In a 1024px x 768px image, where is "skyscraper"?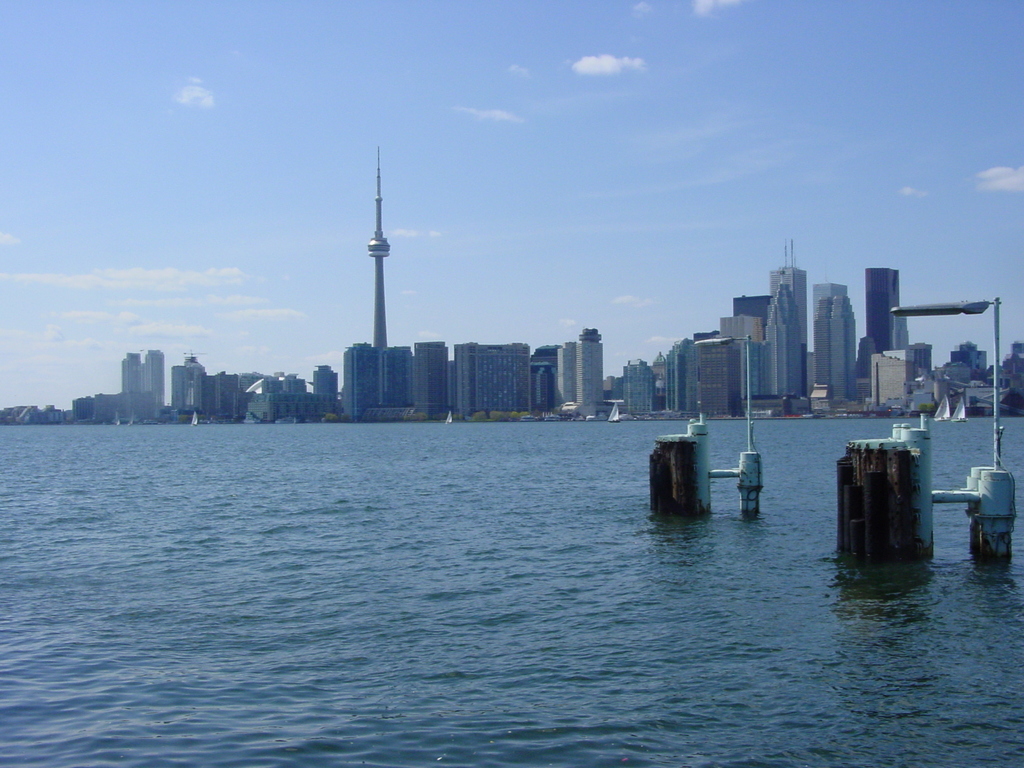
{"x1": 863, "y1": 269, "x2": 916, "y2": 362}.
